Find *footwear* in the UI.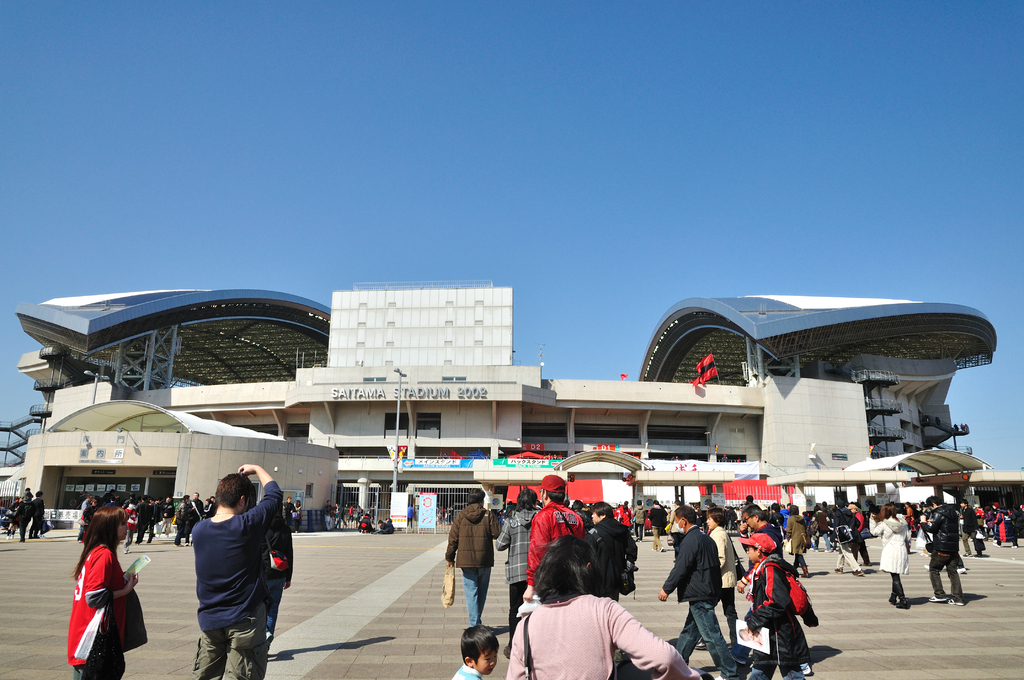
UI element at box=[972, 553, 983, 558].
